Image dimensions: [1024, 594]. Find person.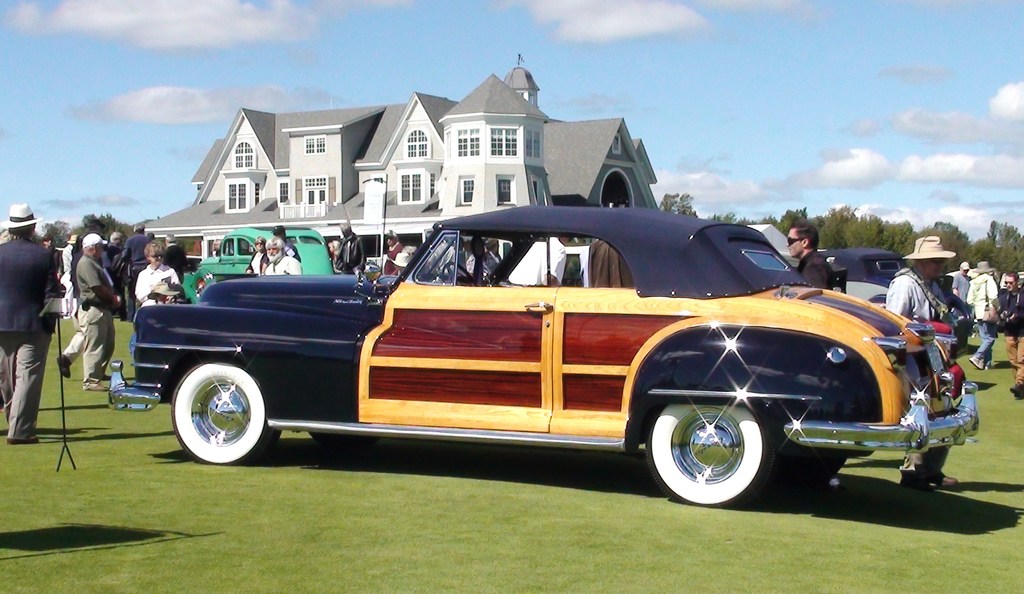
box(987, 271, 1023, 398).
